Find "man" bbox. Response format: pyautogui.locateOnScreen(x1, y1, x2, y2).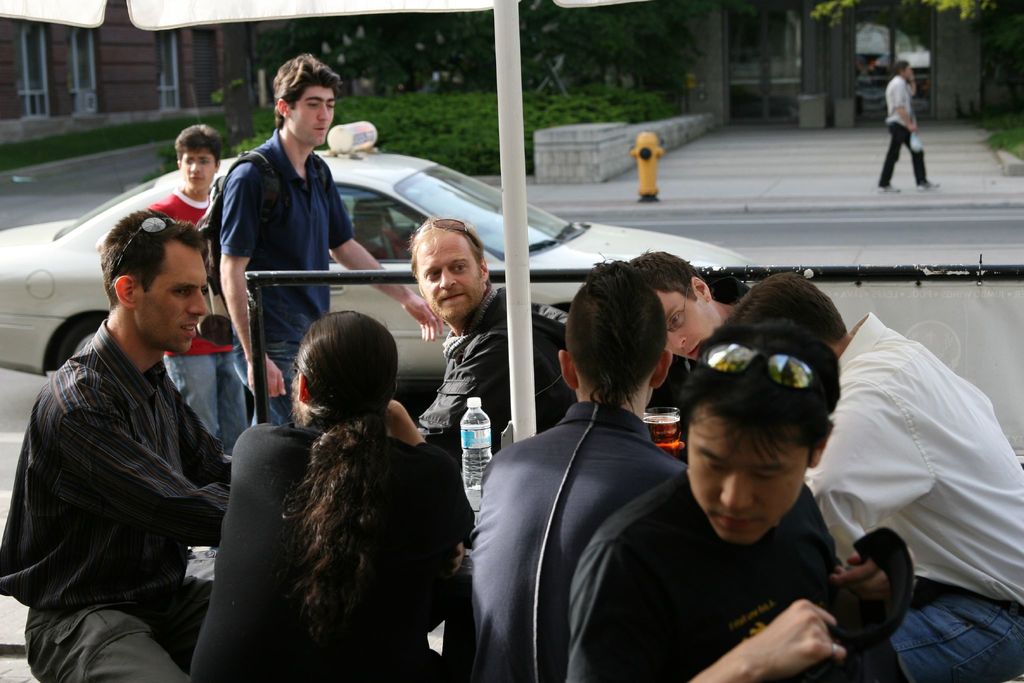
pyautogui.locateOnScreen(94, 124, 248, 459).
